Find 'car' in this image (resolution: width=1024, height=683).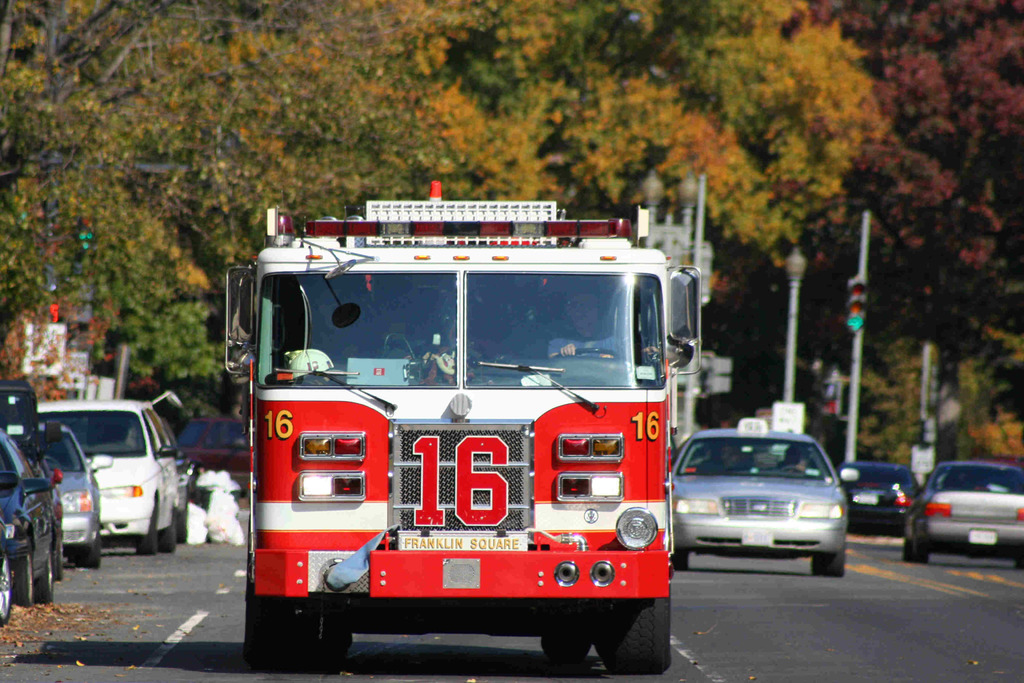
select_region(38, 398, 191, 559).
